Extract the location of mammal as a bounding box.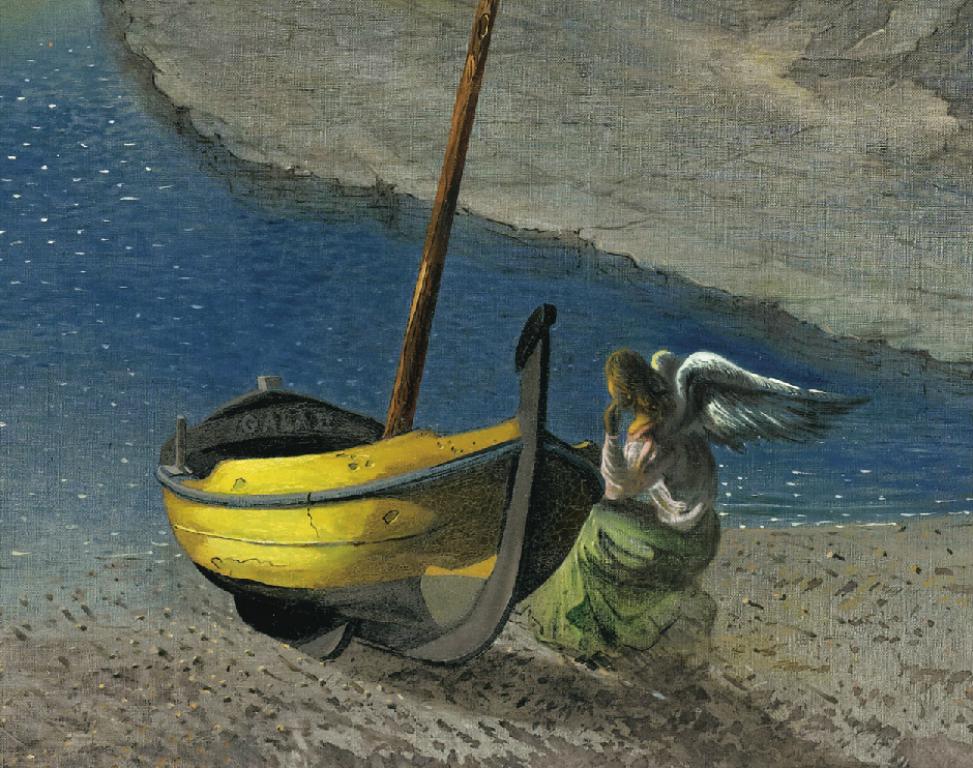
(left=556, top=344, right=838, bottom=607).
